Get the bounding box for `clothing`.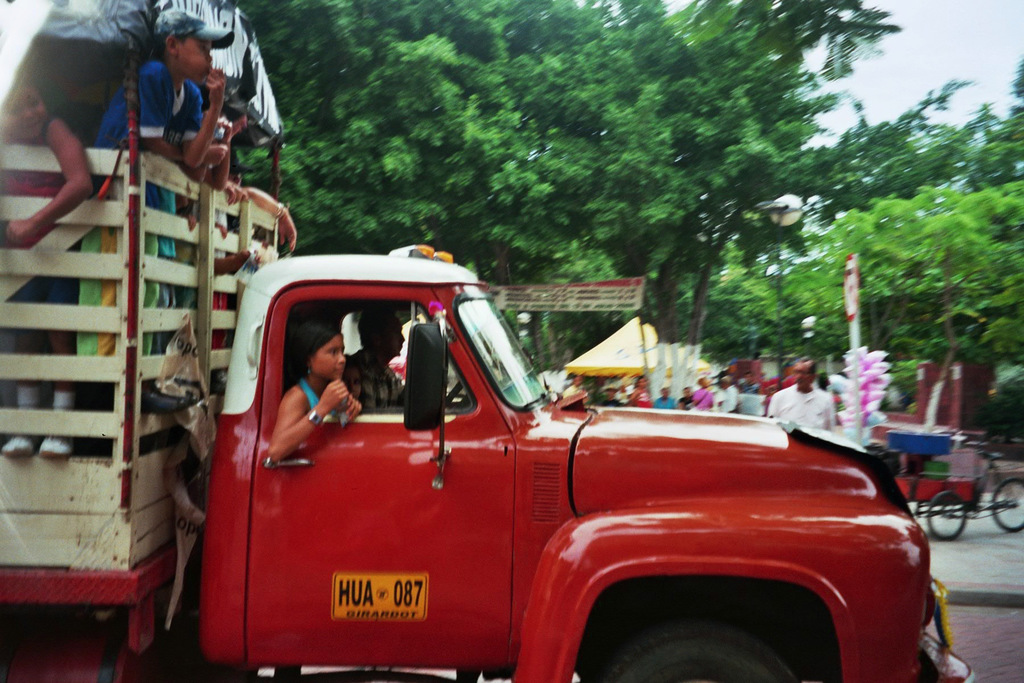
Rect(768, 386, 835, 424).
